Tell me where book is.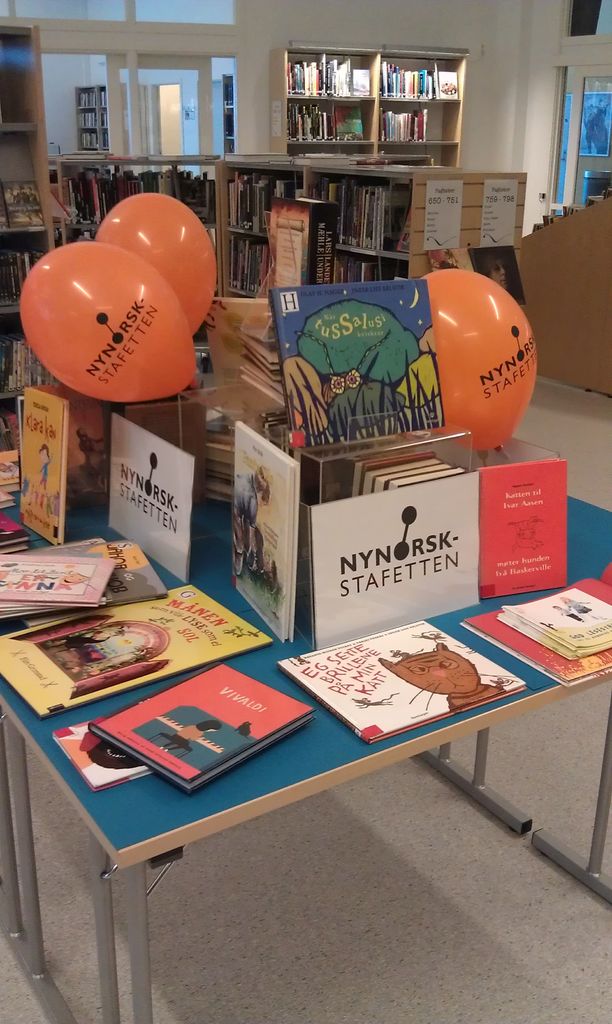
book is at rect(274, 620, 529, 742).
